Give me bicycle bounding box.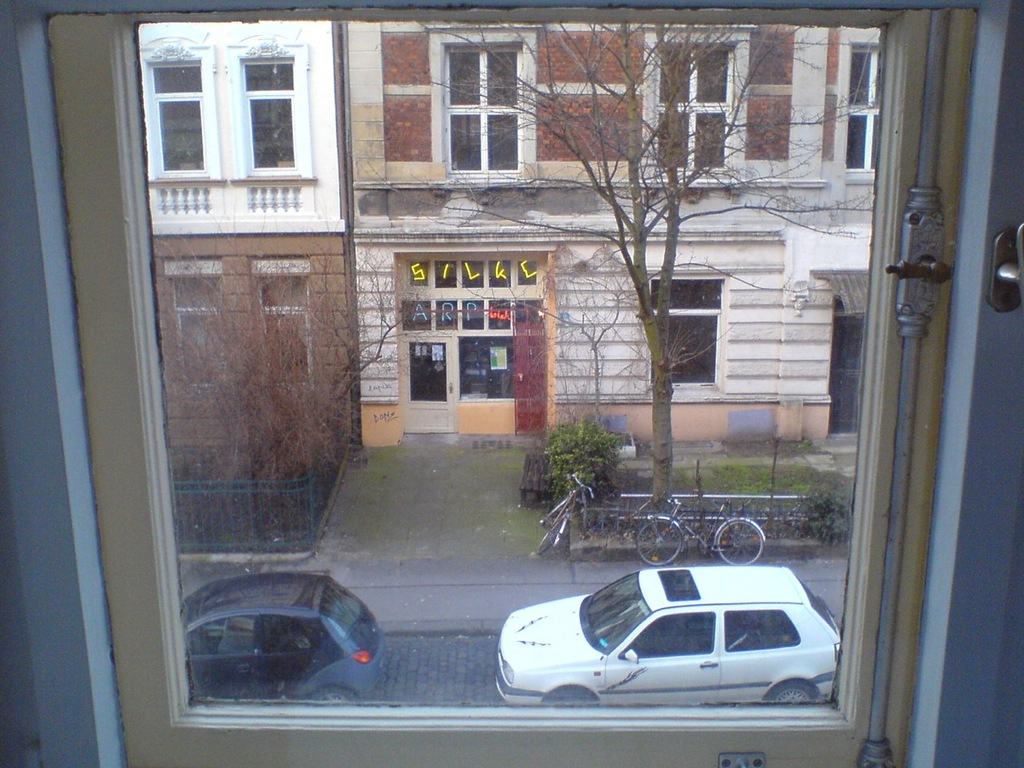
box(538, 474, 591, 554).
